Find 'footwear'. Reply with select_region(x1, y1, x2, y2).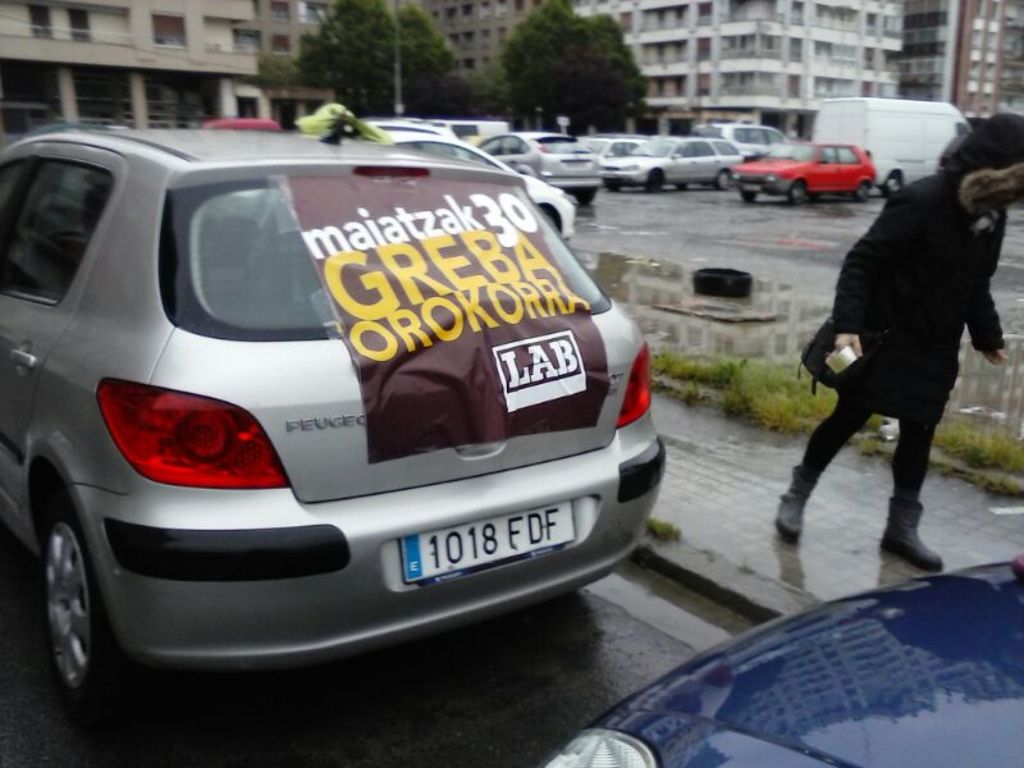
select_region(868, 484, 948, 568).
